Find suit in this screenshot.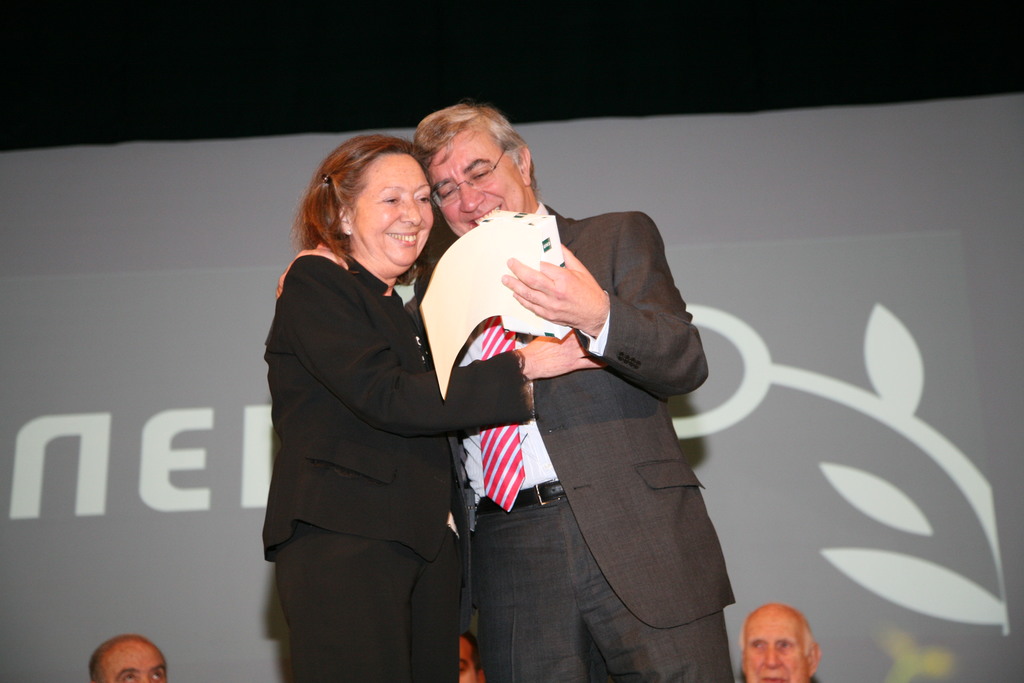
The bounding box for suit is region(252, 232, 543, 682).
